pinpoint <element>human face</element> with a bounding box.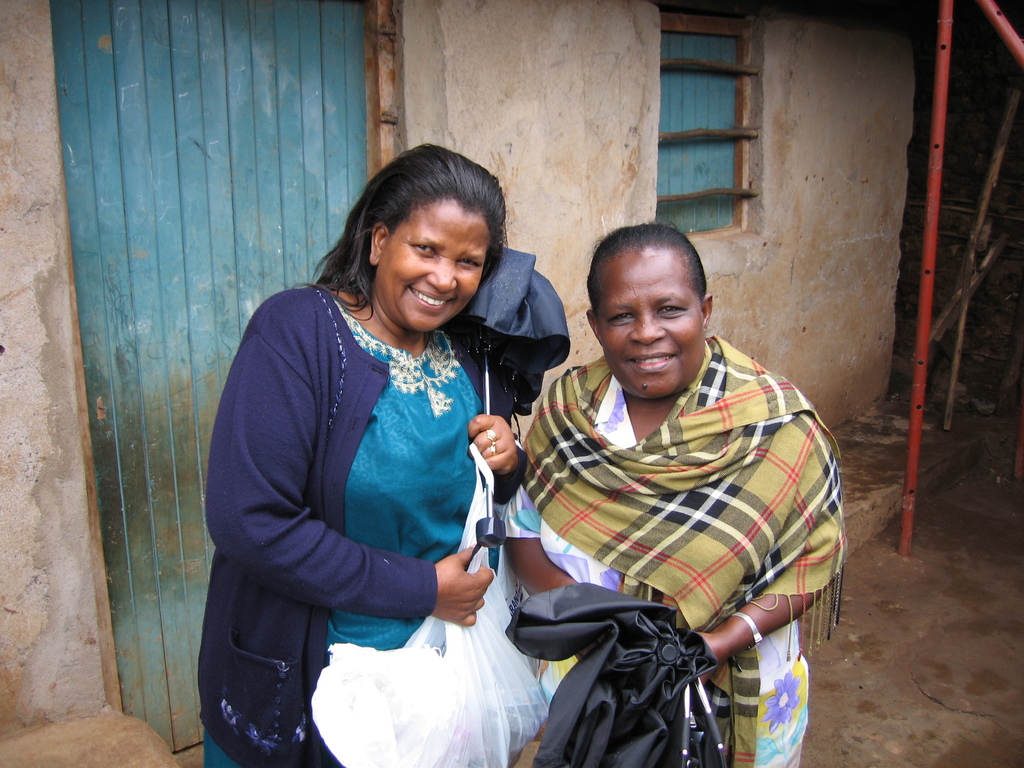
377/202/490/330.
